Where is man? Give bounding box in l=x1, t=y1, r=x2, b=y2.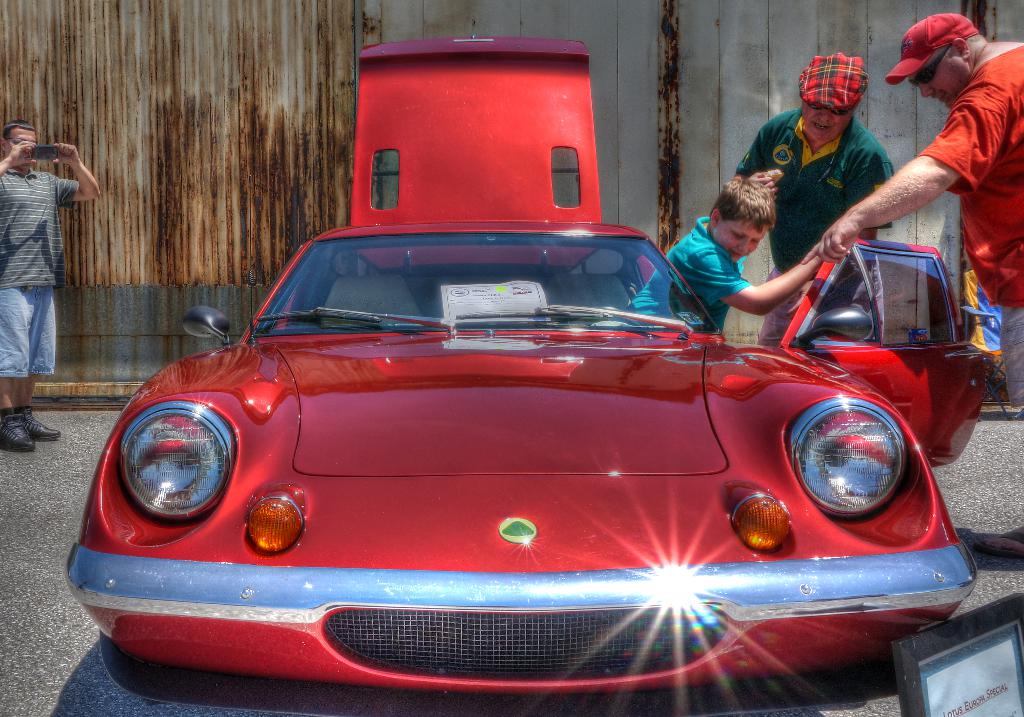
l=1, t=118, r=93, b=392.
